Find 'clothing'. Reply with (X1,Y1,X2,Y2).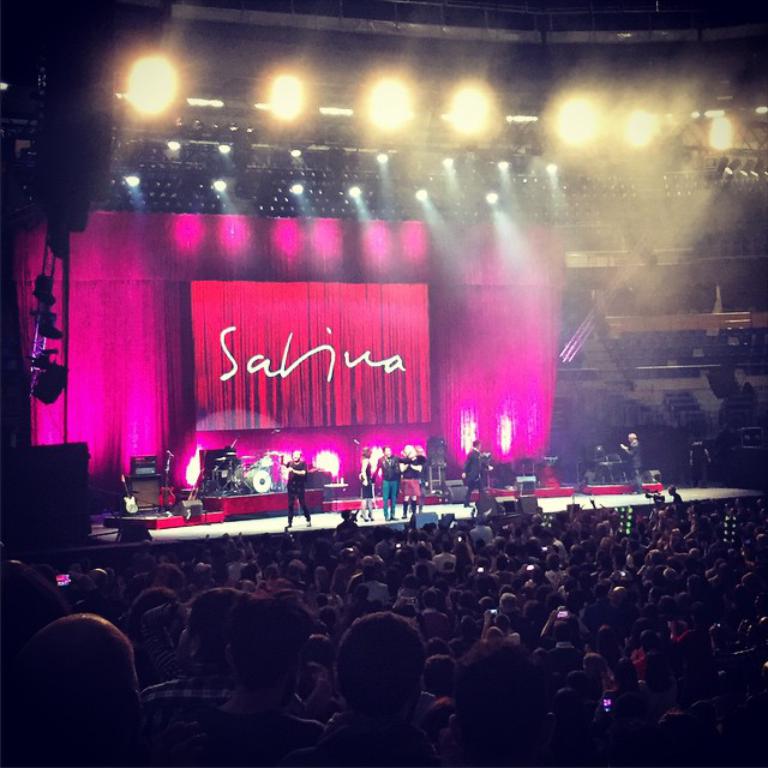
(282,460,311,520).
